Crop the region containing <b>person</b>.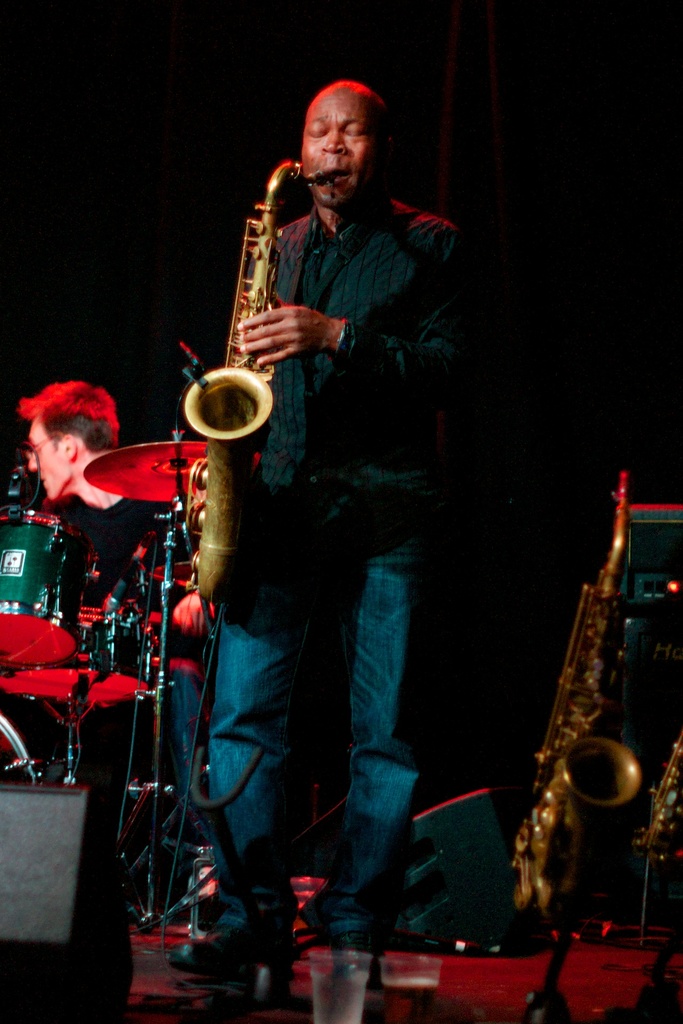
Crop region: (x1=13, y1=372, x2=215, y2=844).
